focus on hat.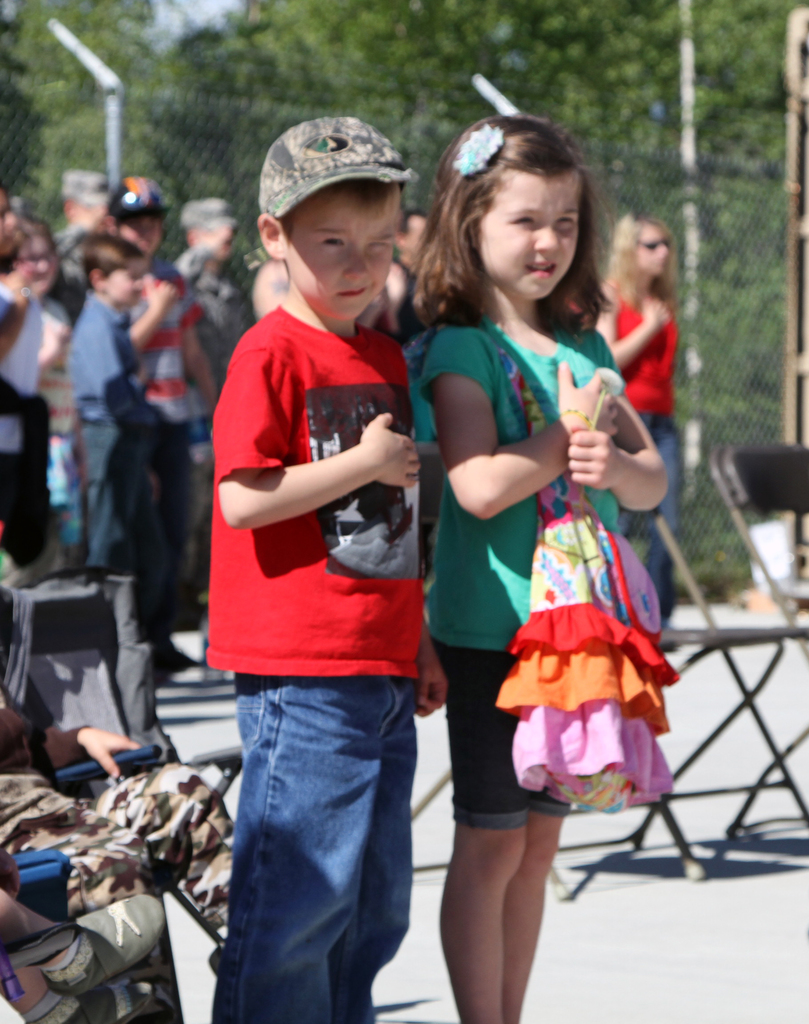
Focused at <bbox>176, 196, 239, 228</bbox>.
